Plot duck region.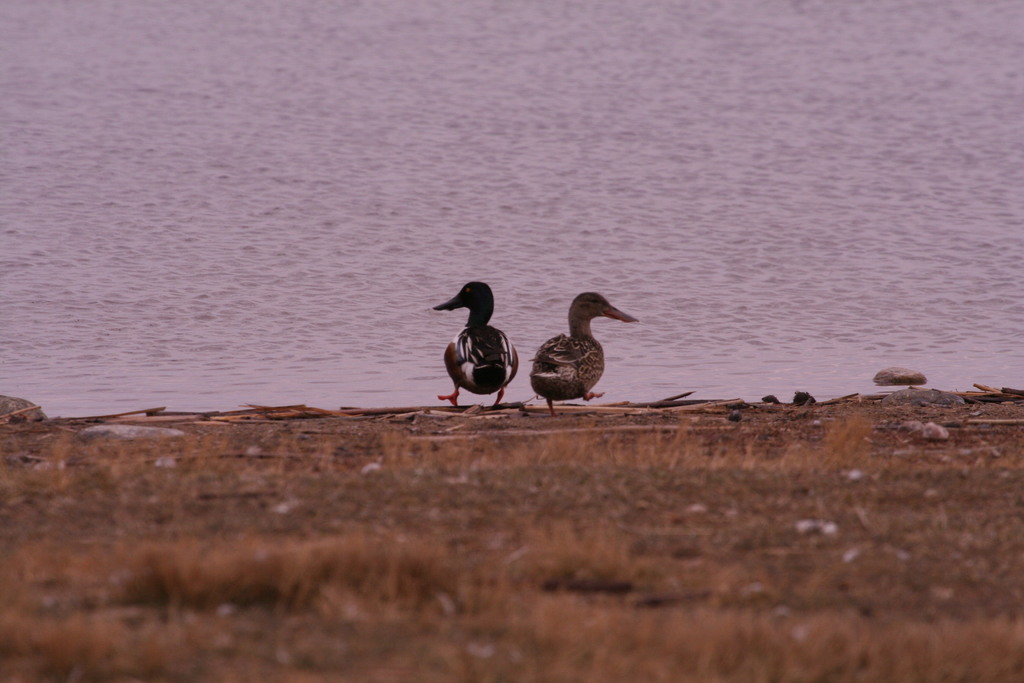
Plotted at 431 279 524 412.
